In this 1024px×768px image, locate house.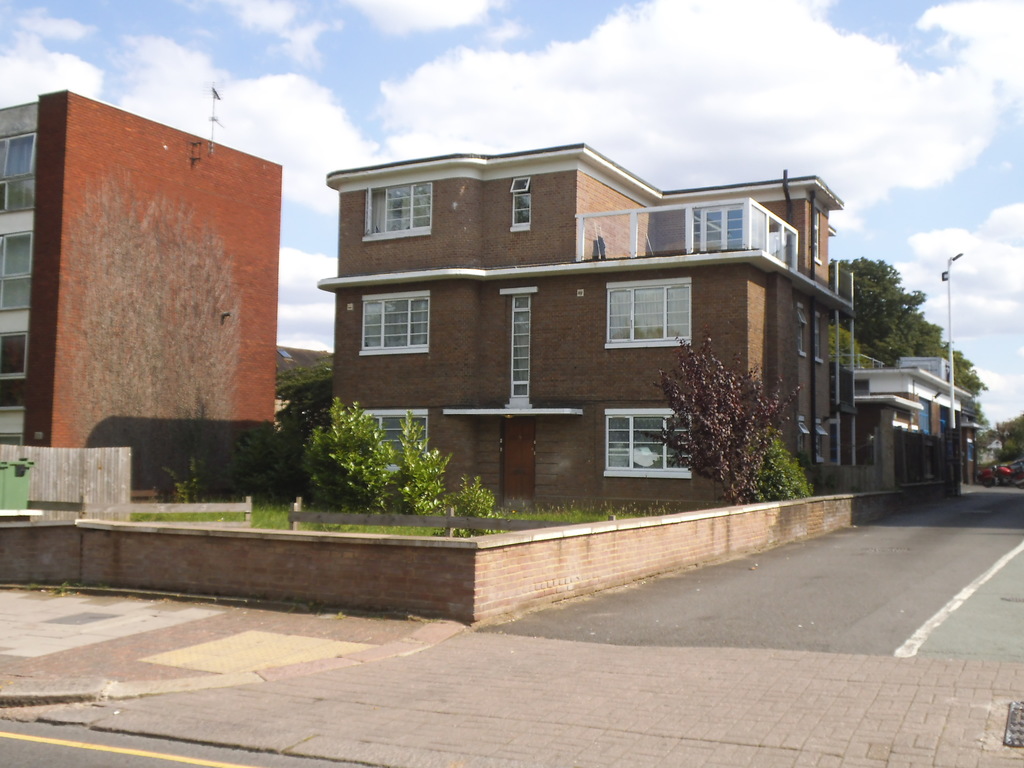
Bounding box: 863 352 963 491.
